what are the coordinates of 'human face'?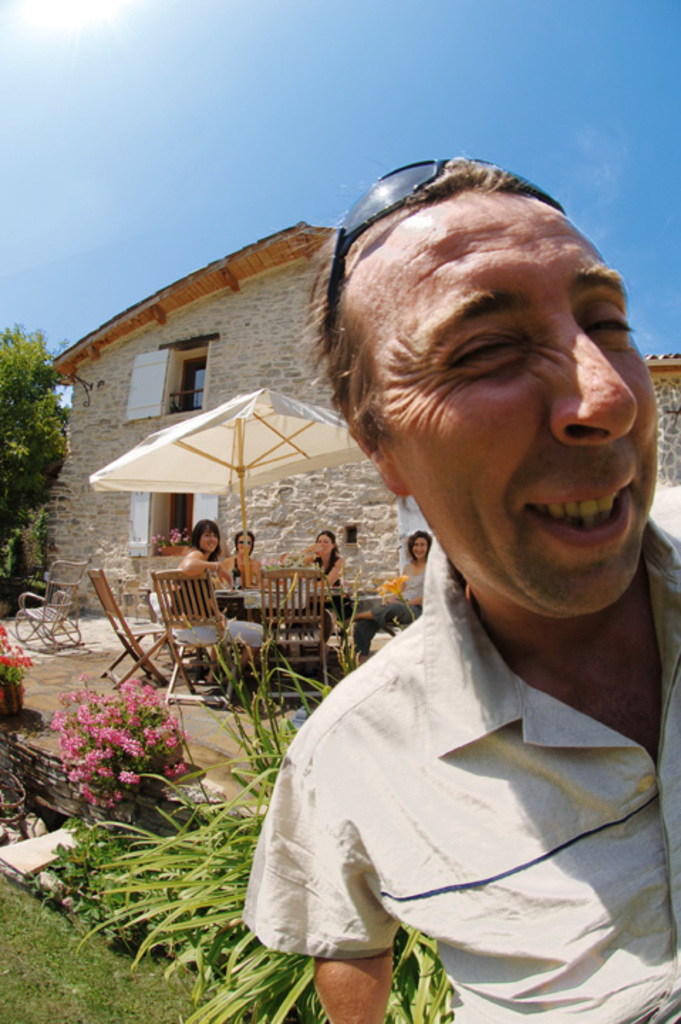
rect(236, 533, 250, 555).
